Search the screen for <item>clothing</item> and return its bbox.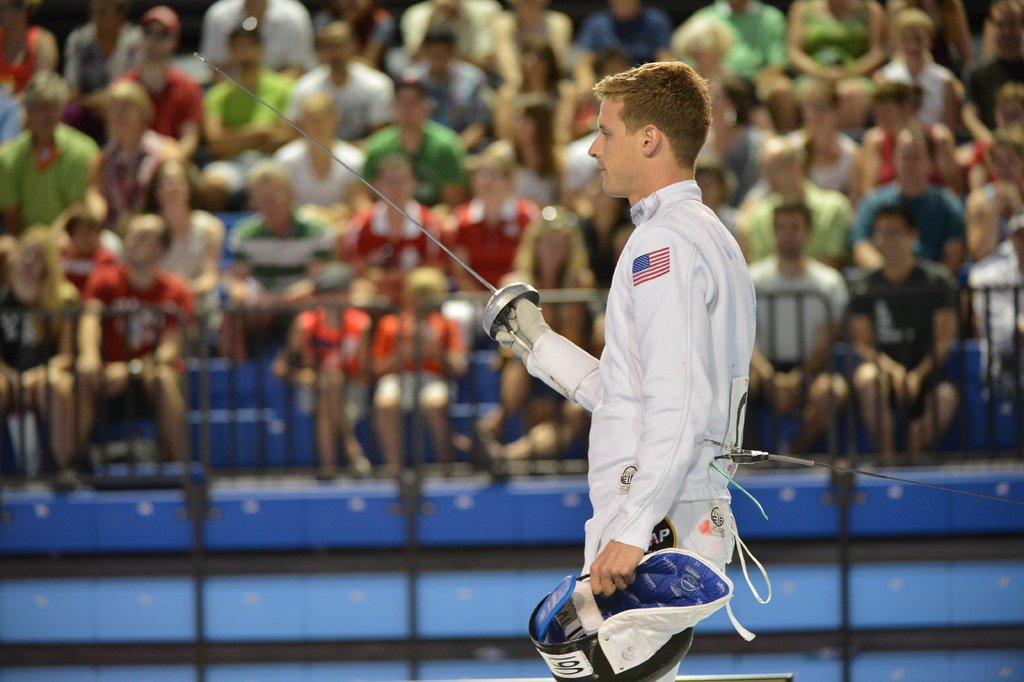
Found: bbox(885, 51, 948, 157).
